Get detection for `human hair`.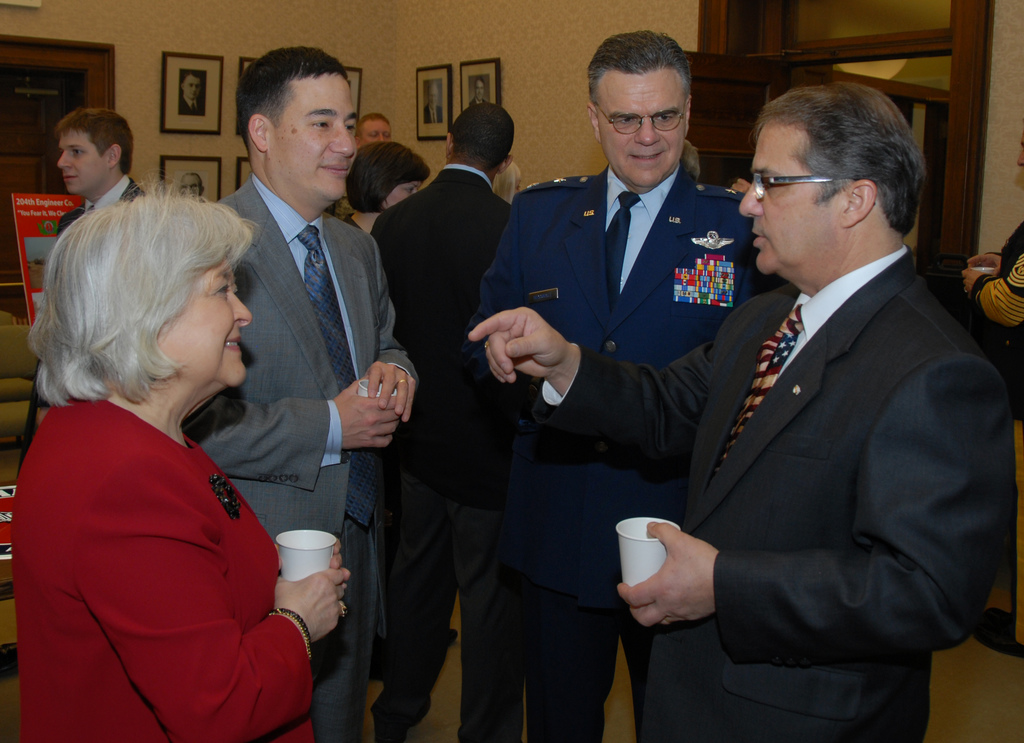
Detection: [x1=748, y1=84, x2=918, y2=231].
